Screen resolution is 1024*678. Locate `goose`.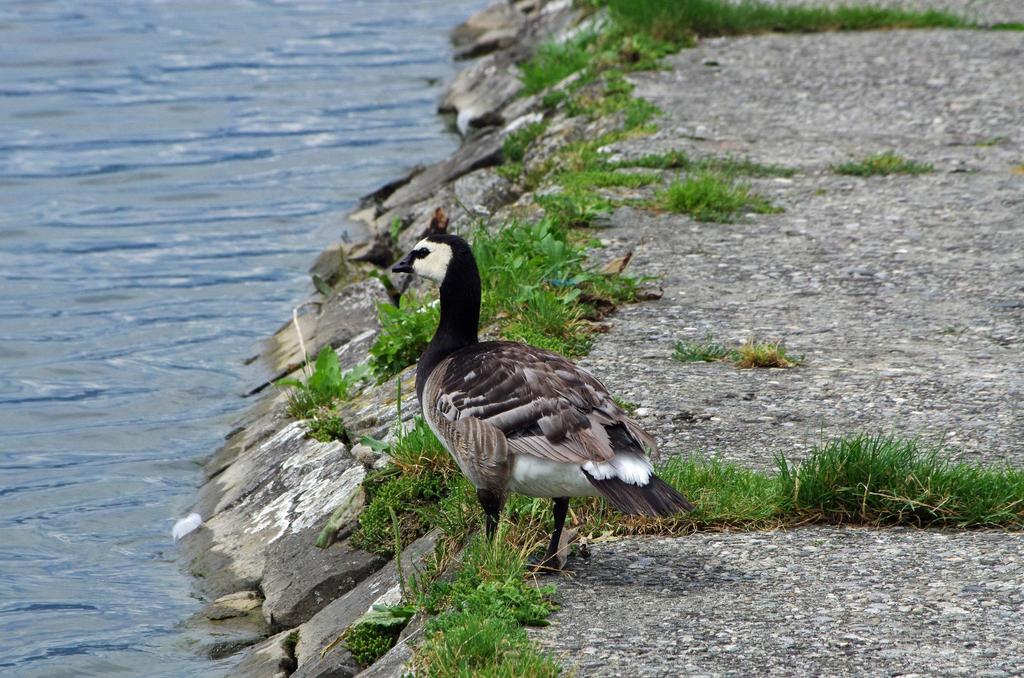
left=391, top=208, right=697, bottom=578.
